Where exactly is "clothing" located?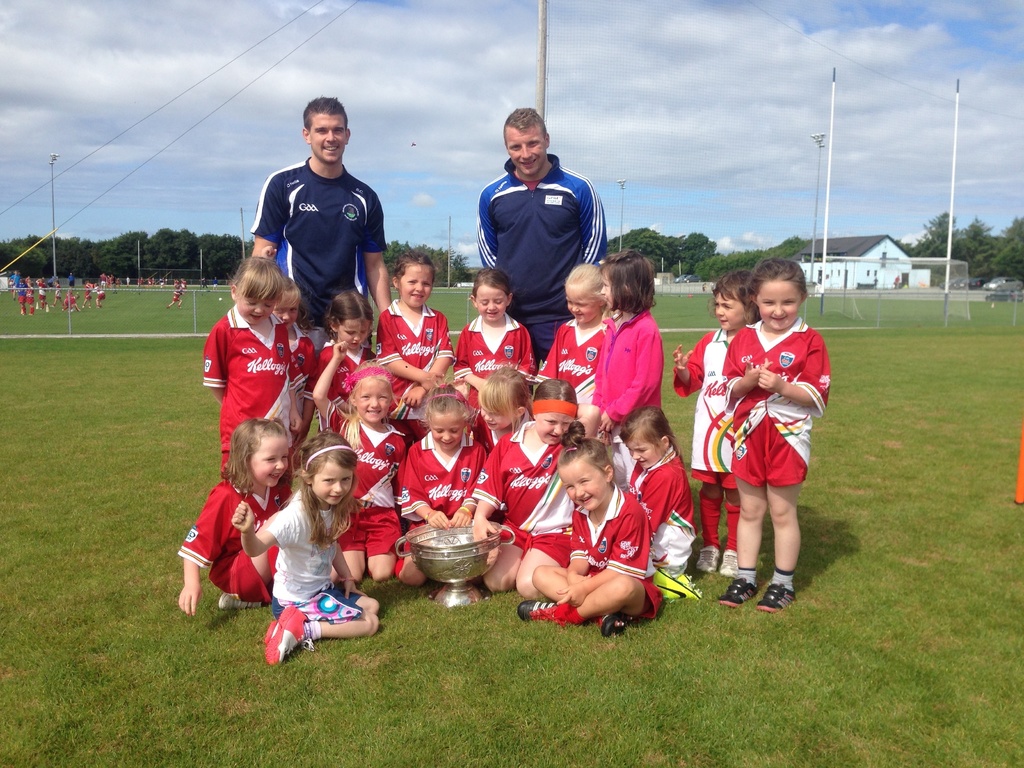
Its bounding box is pyautogui.locateOnScreen(685, 324, 739, 540).
